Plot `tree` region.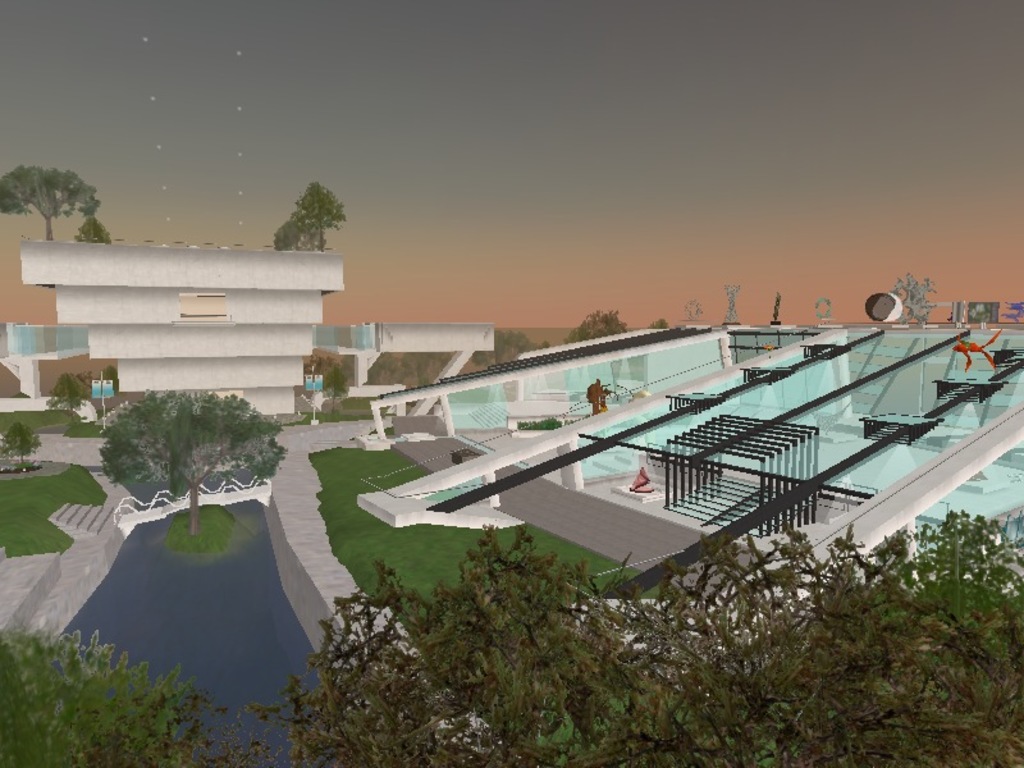
Plotted at rect(78, 212, 109, 243).
